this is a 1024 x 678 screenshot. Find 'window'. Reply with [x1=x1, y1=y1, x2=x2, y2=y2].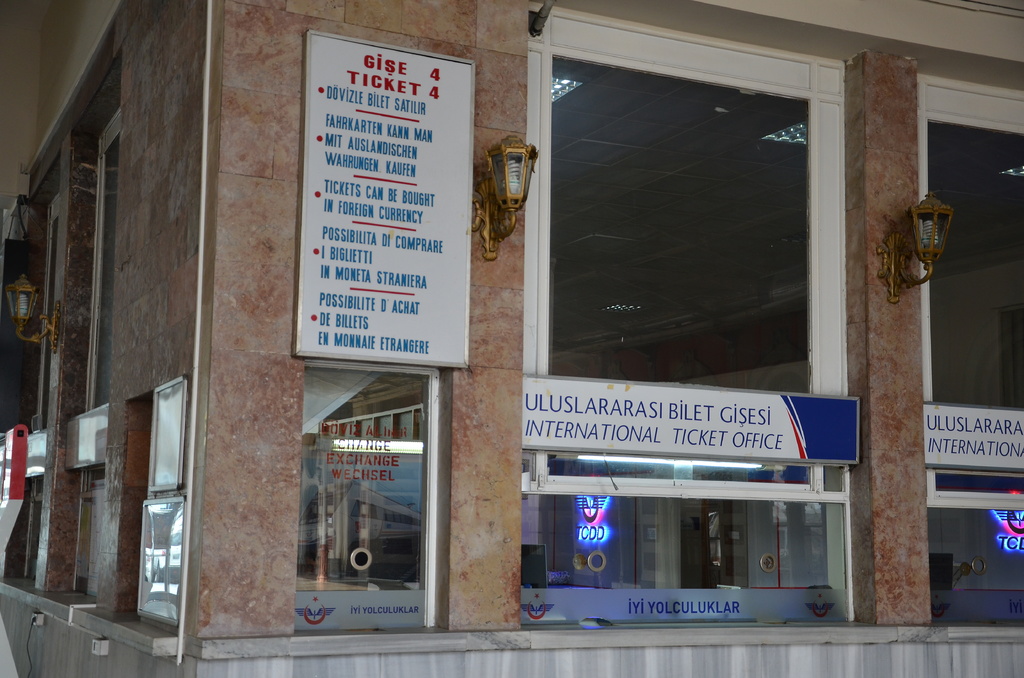
[x1=534, y1=0, x2=870, y2=432].
